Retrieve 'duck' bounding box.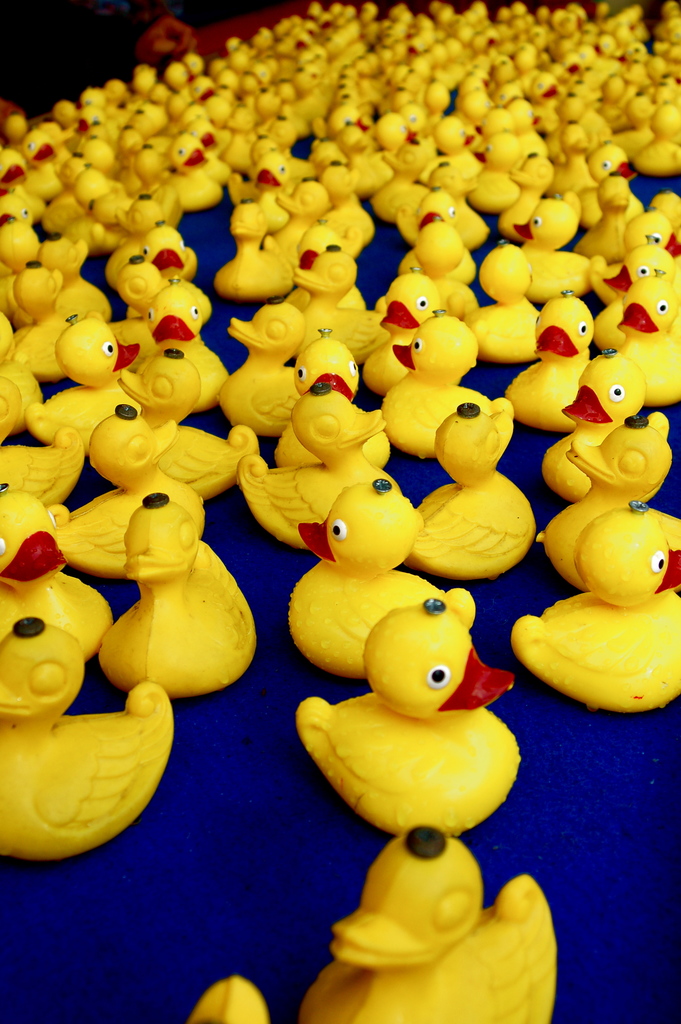
Bounding box: 186, 975, 291, 1023.
